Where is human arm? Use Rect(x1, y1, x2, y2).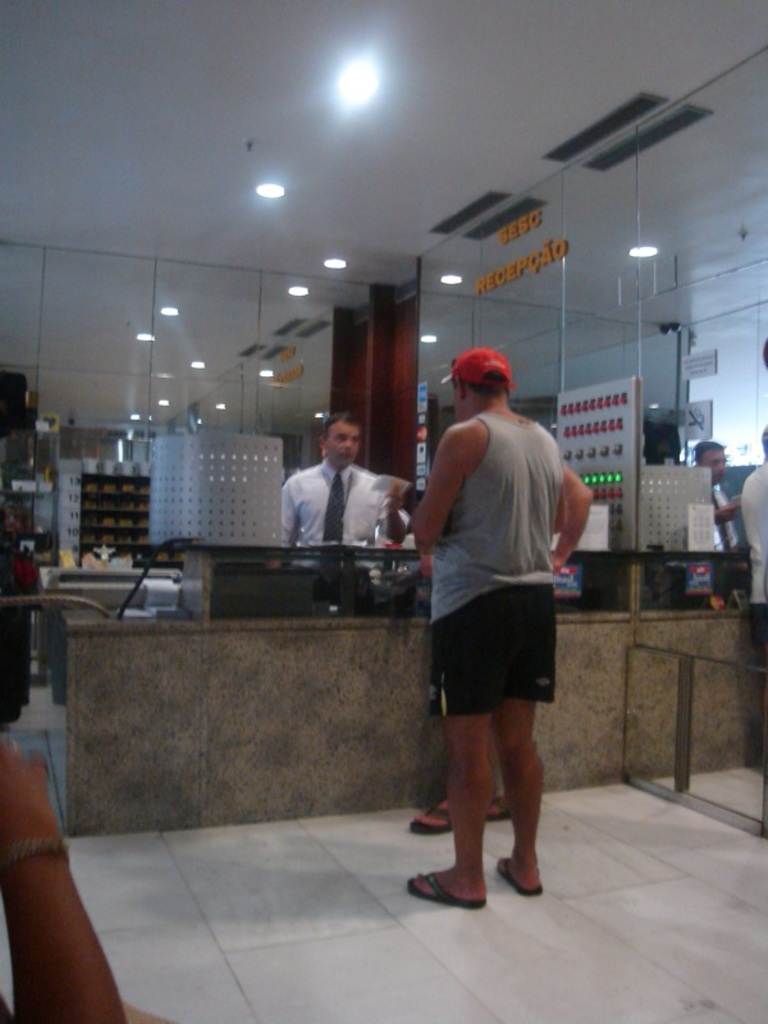
Rect(270, 470, 306, 553).
